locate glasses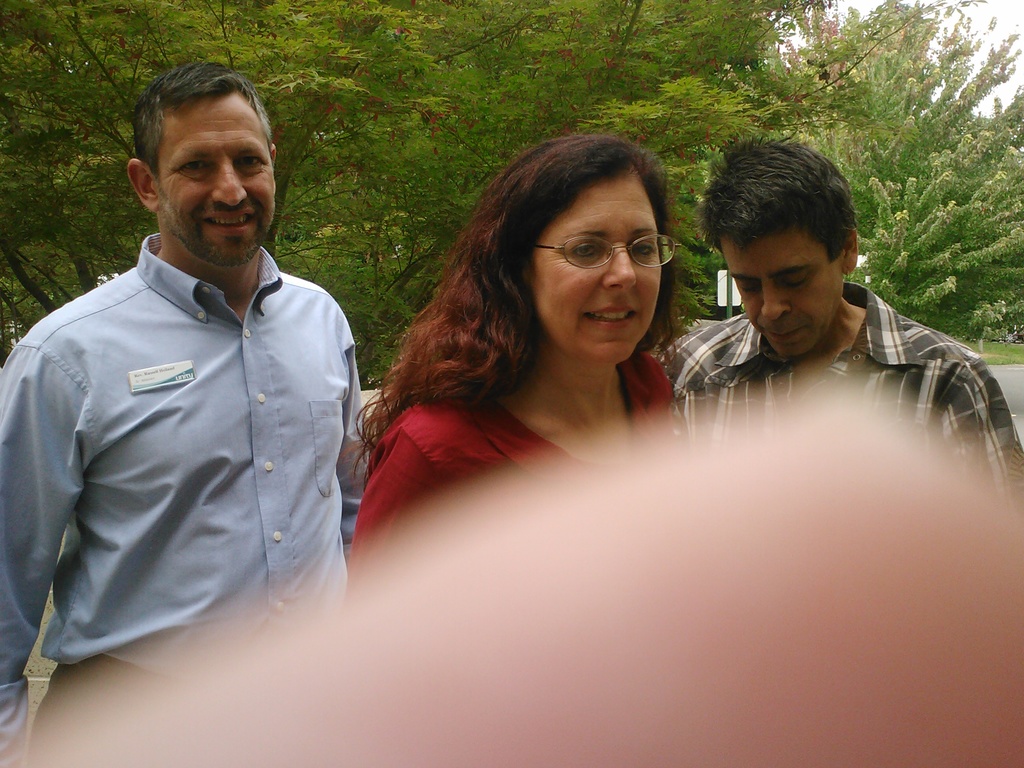
locate(522, 221, 669, 268)
